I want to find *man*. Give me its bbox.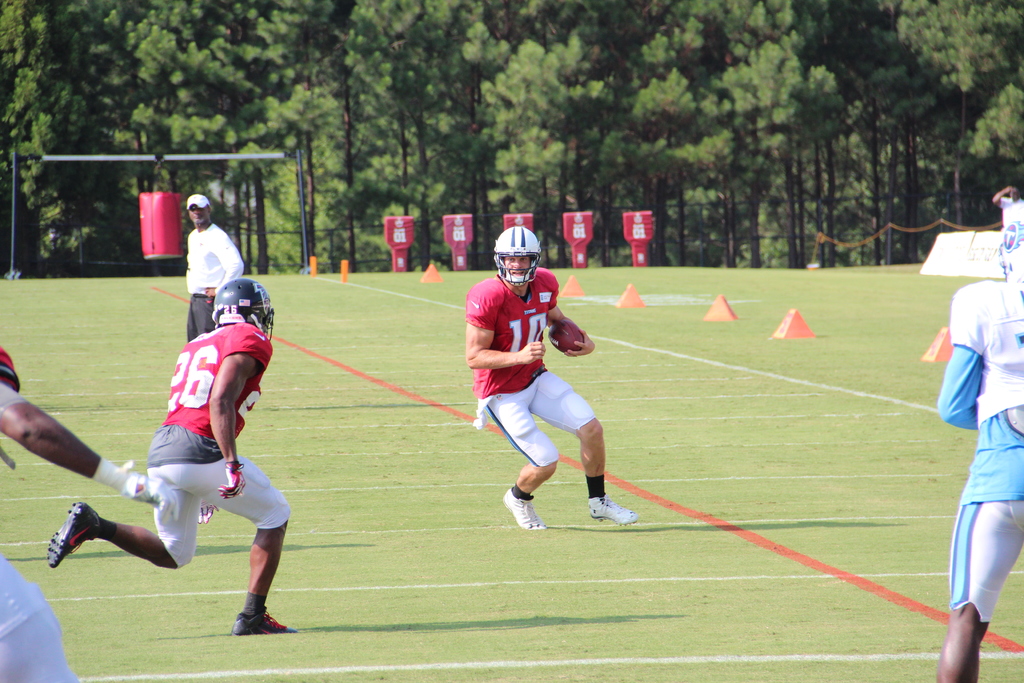
crop(0, 347, 166, 682).
